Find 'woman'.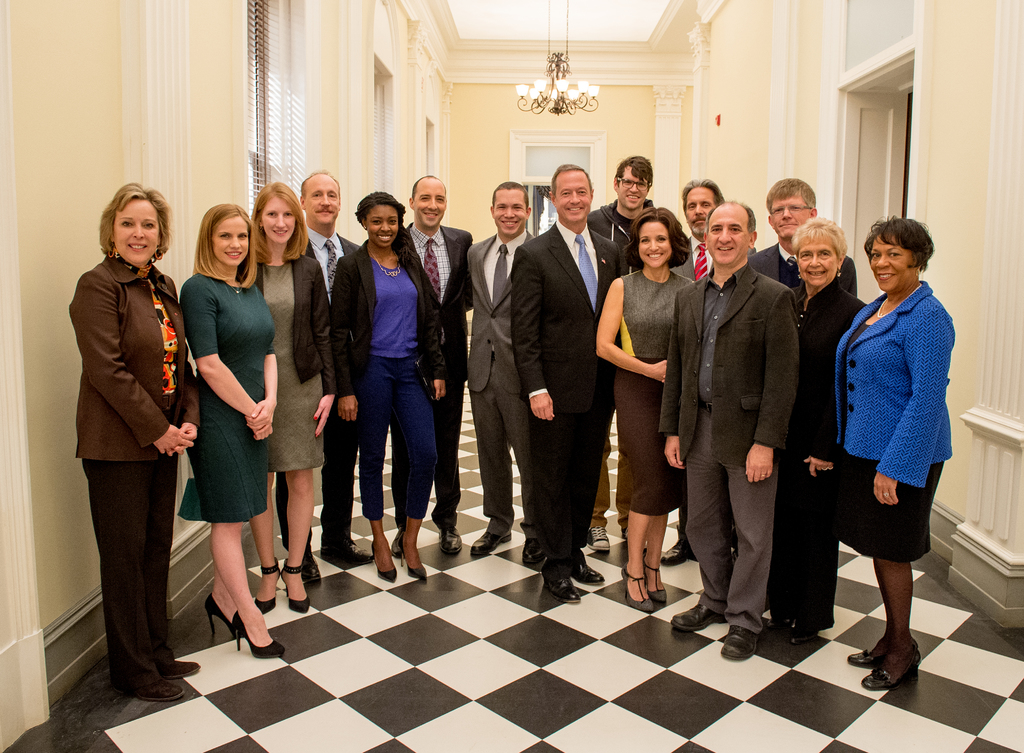
(772,209,871,645).
